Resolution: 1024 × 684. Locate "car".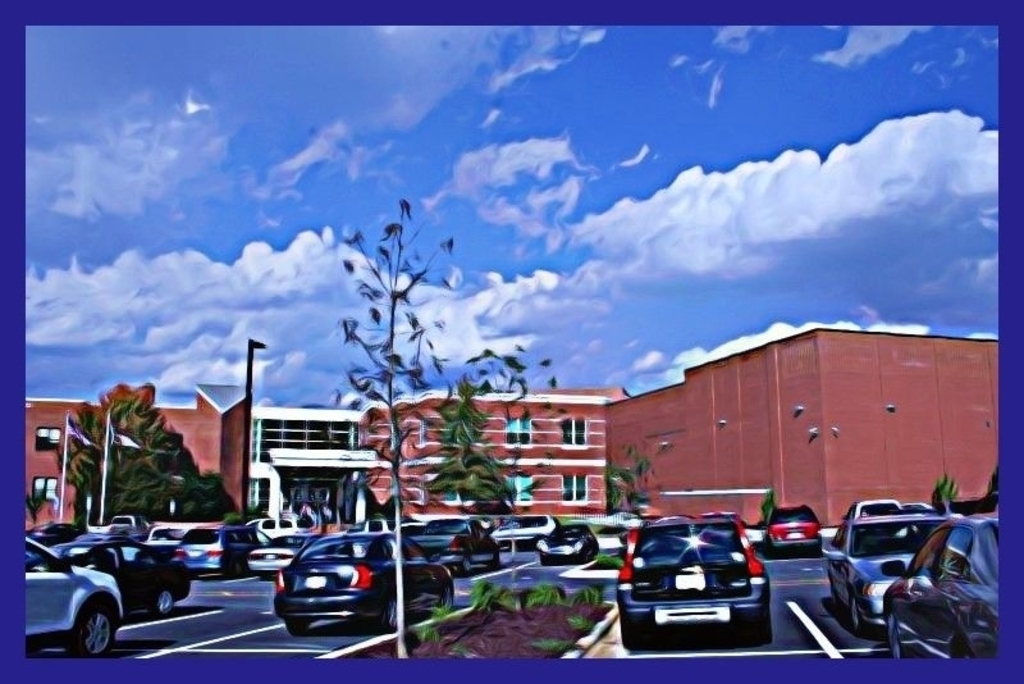
l=755, t=501, r=826, b=552.
